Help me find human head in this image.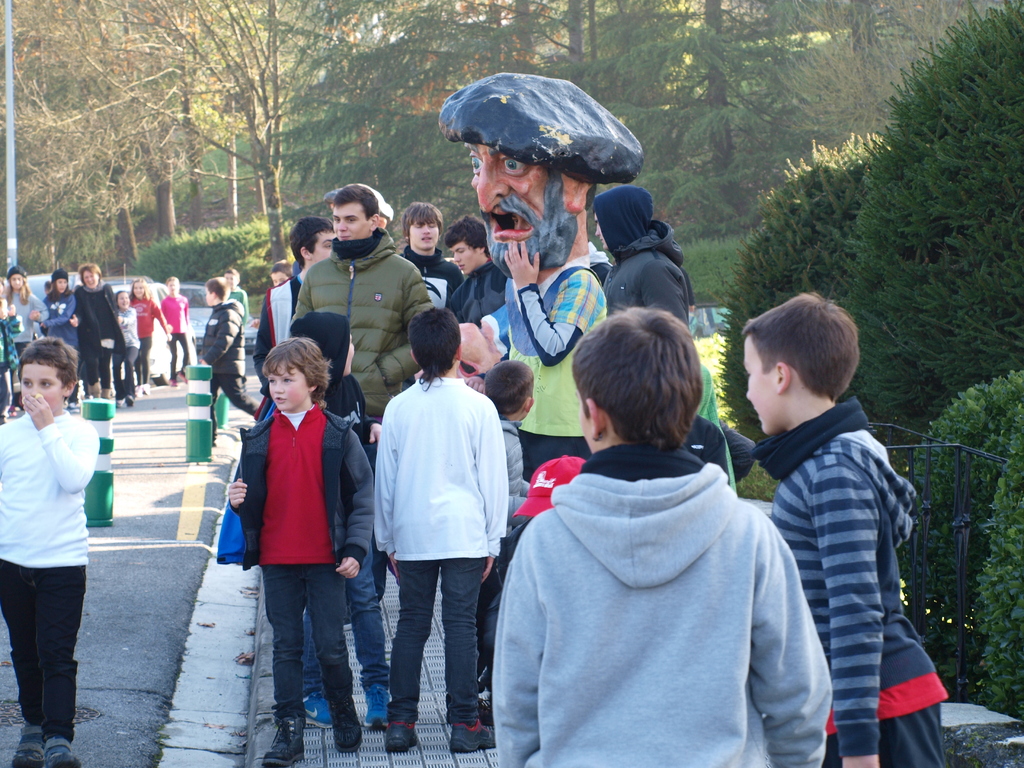
Found it: crop(288, 214, 335, 274).
